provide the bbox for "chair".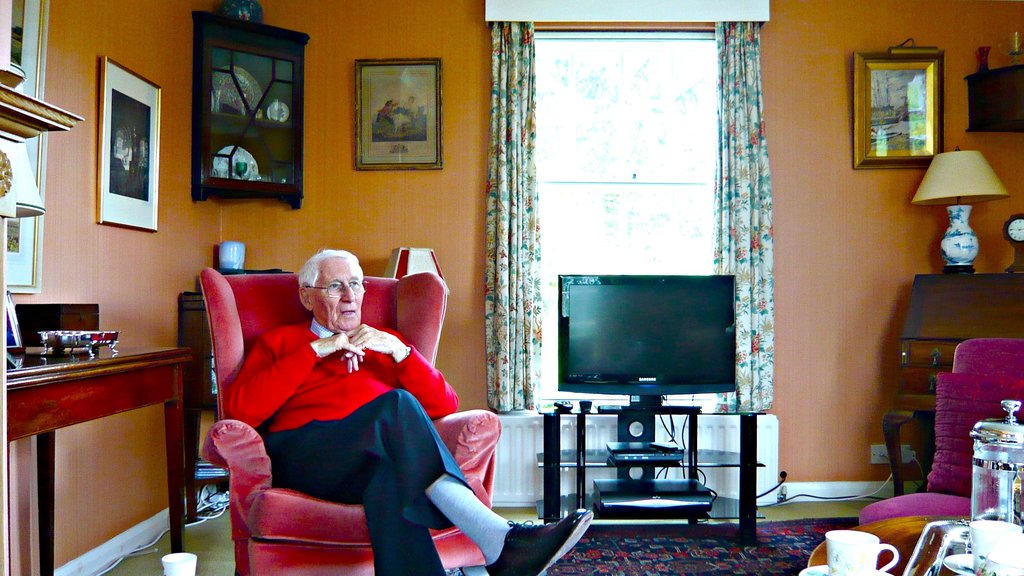
197:269:504:575.
